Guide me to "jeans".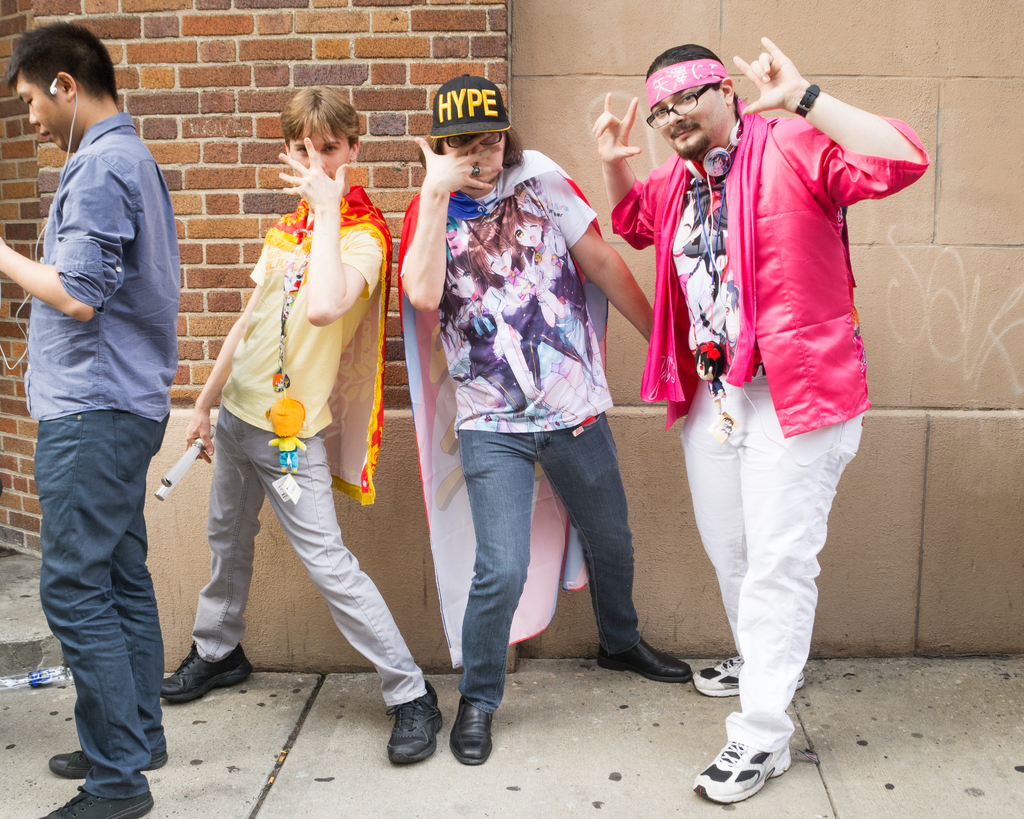
Guidance: BBox(190, 406, 427, 722).
